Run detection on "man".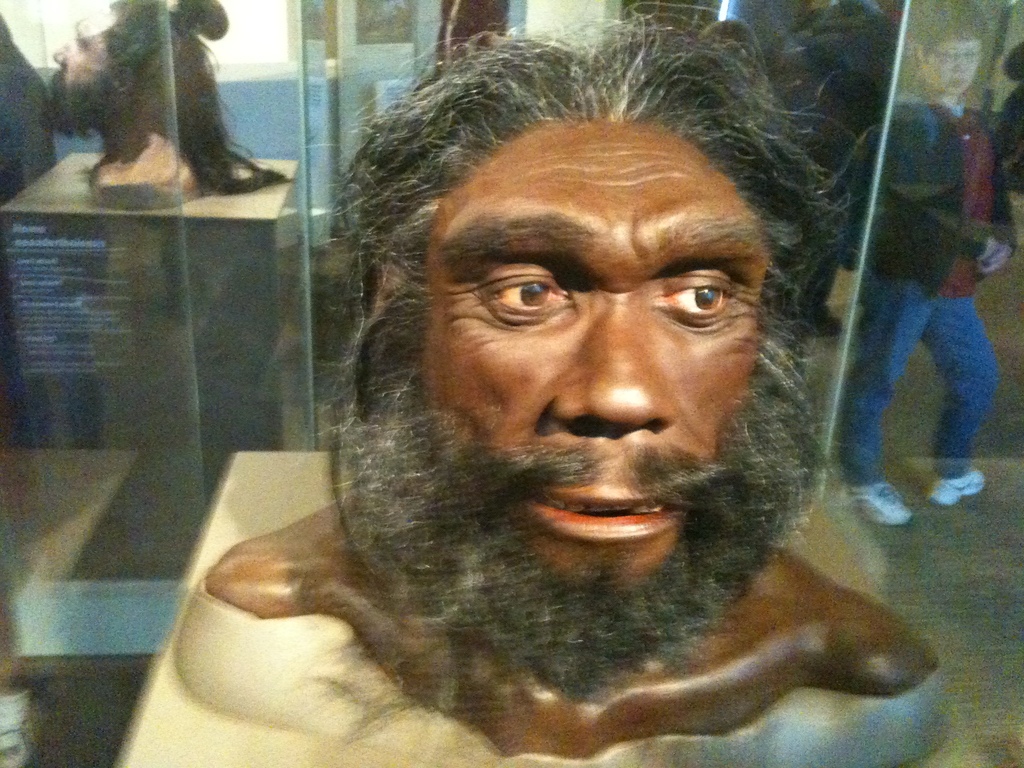
Result: 303, 0, 886, 707.
